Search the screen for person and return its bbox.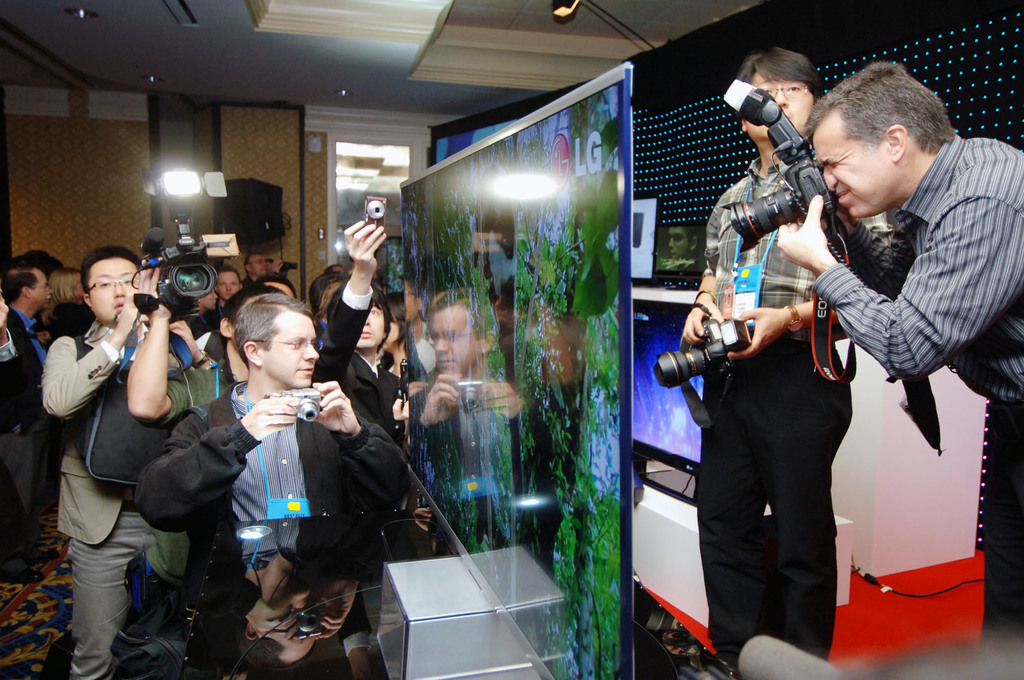
Found: x1=769, y1=54, x2=1023, y2=478.
